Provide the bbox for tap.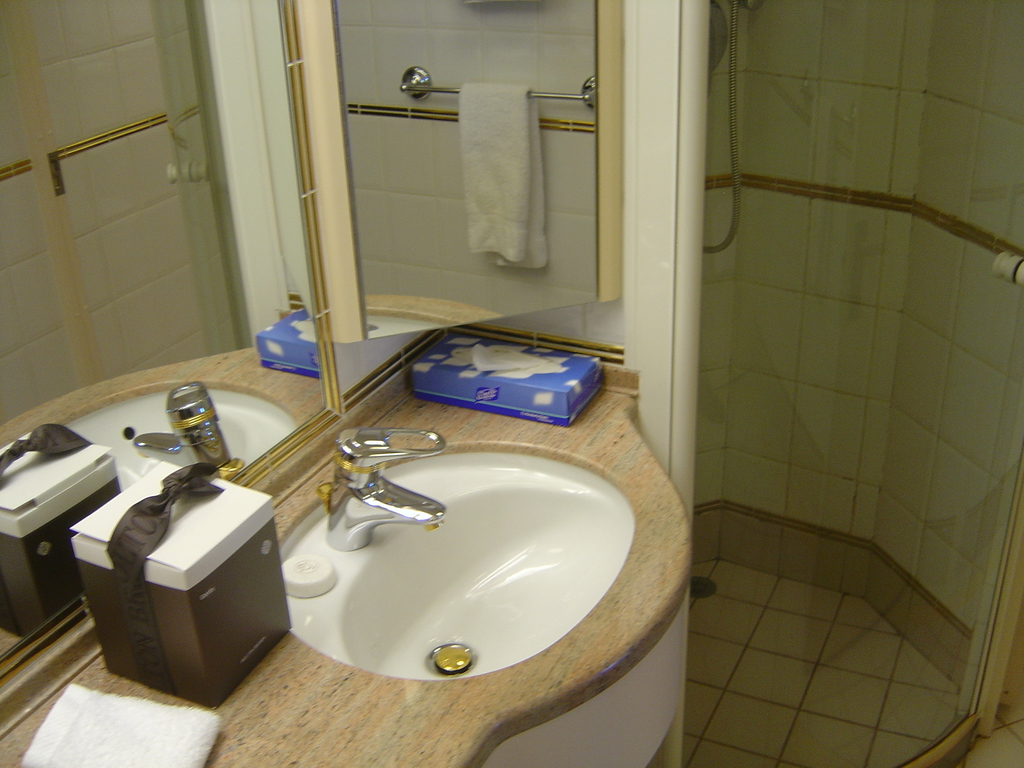
region(323, 431, 447, 550).
